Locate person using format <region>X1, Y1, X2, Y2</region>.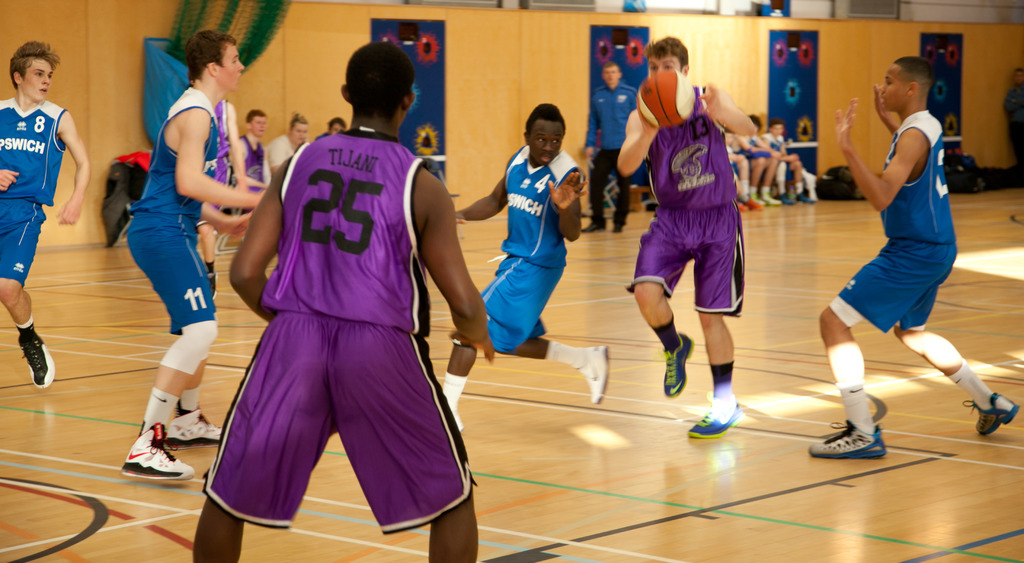
<region>314, 120, 348, 139</region>.
